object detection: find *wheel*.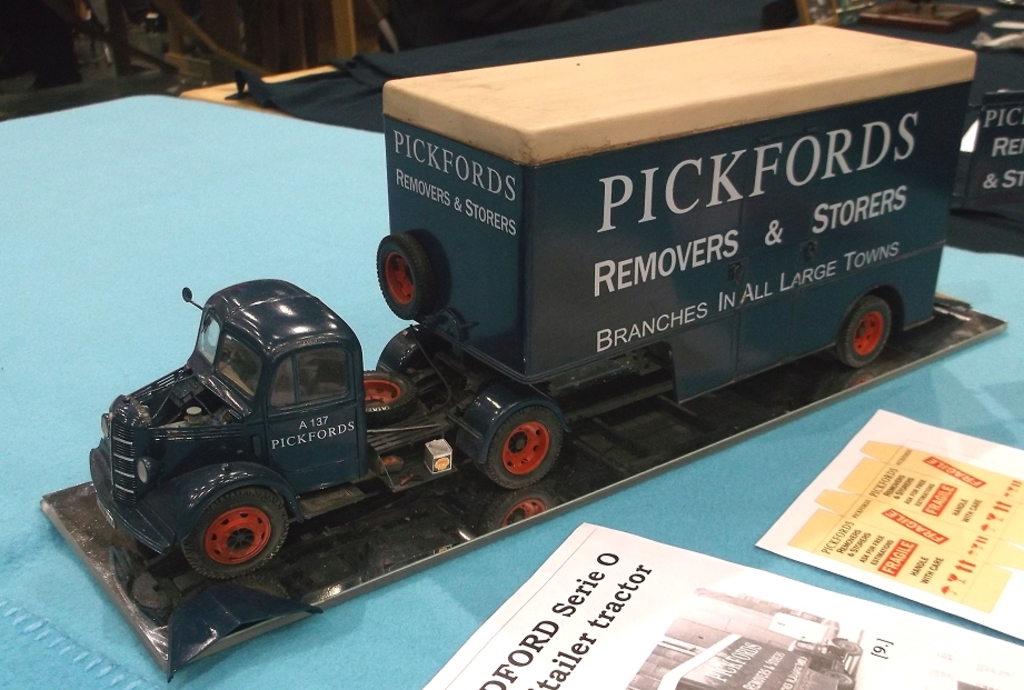
x1=367, y1=223, x2=458, y2=327.
